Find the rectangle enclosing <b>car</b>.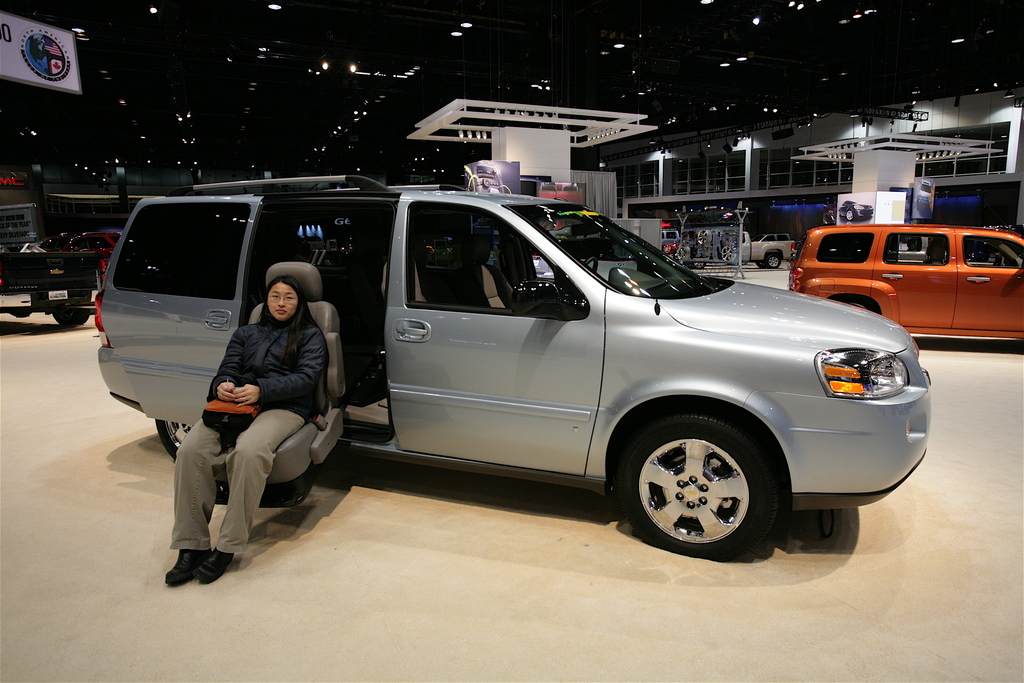
rect(664, 243, 680, 254).
